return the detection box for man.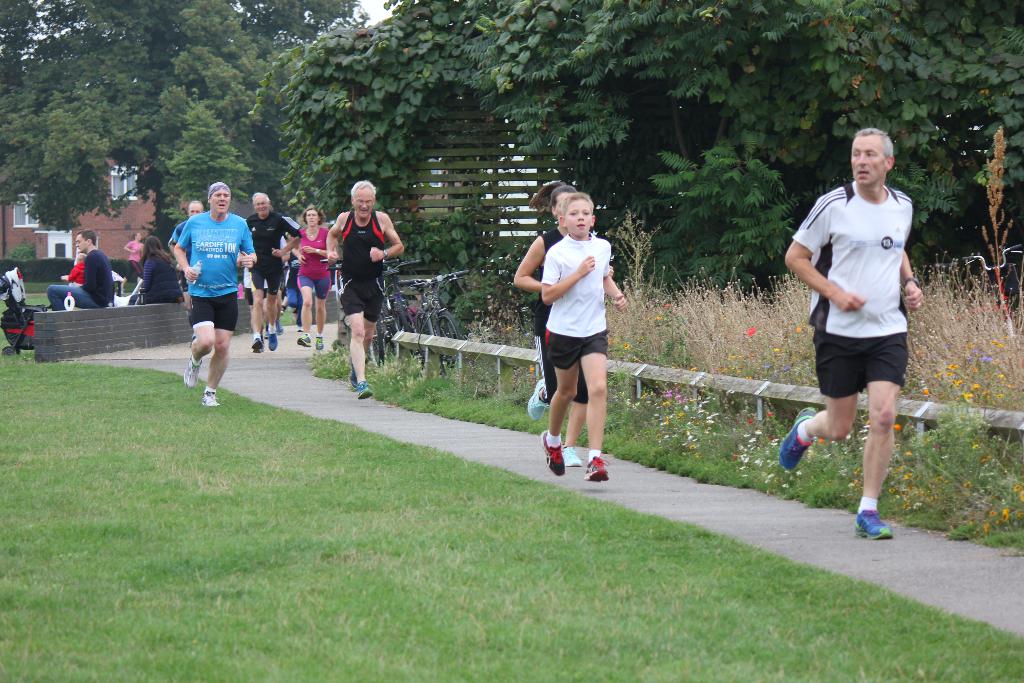
bbox=[243, 187, 303, 349].
